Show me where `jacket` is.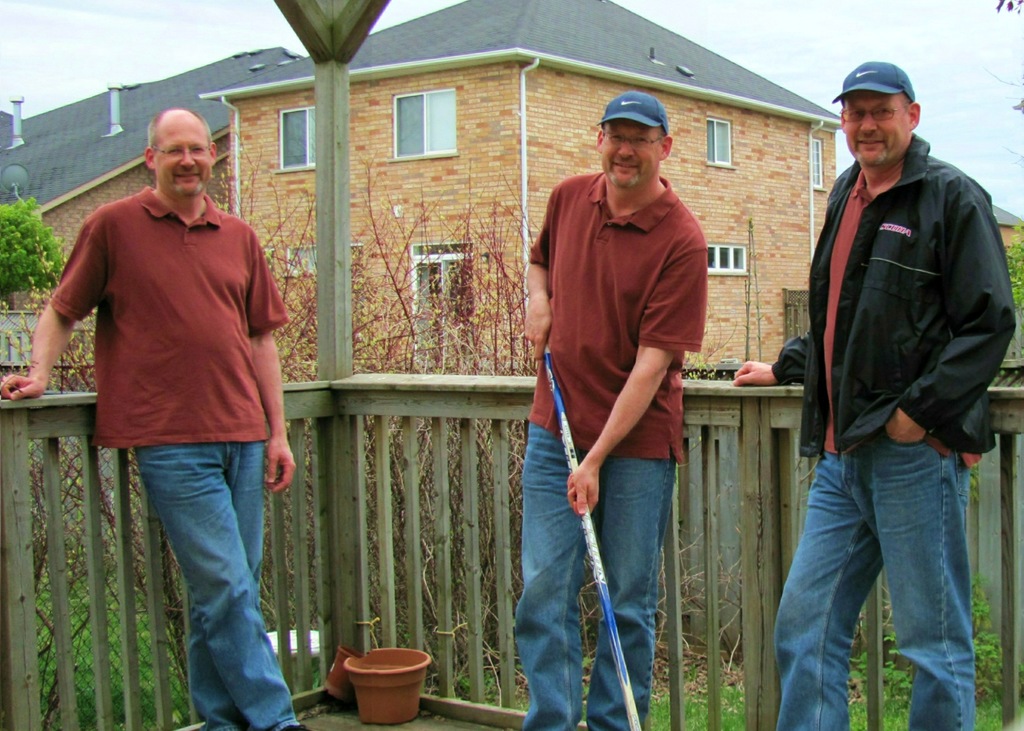
`jacket` is at crop(798, 88, 1011, 449).
